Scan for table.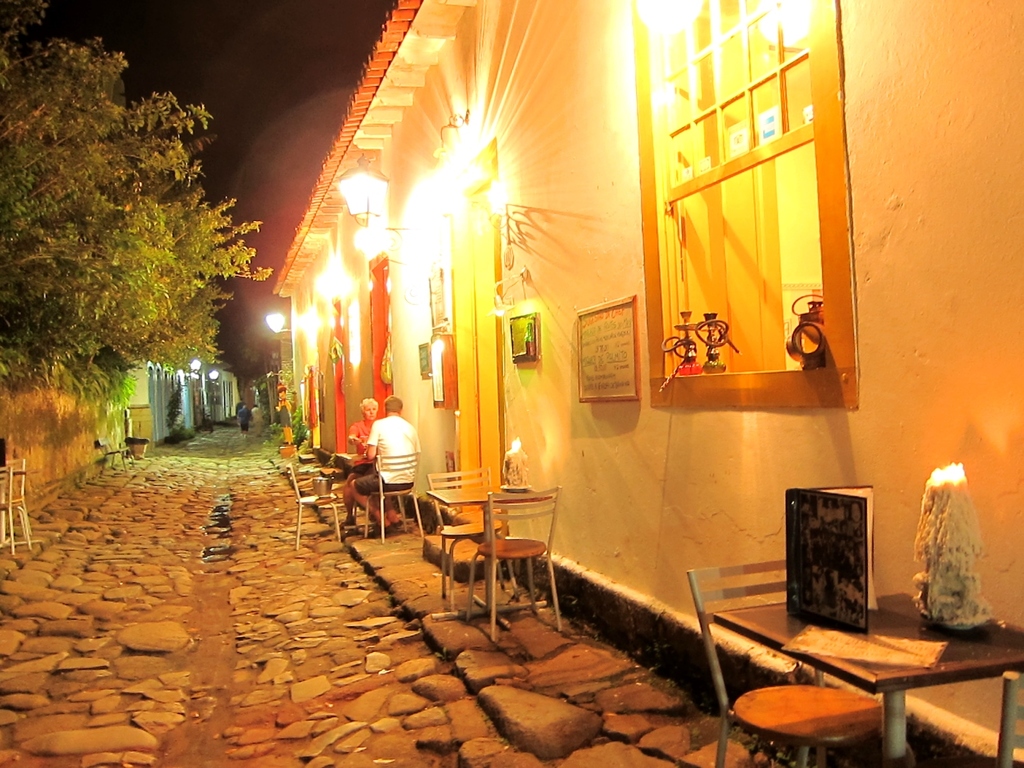
Scan result: bbox=(711, 596, 1023, 767).
